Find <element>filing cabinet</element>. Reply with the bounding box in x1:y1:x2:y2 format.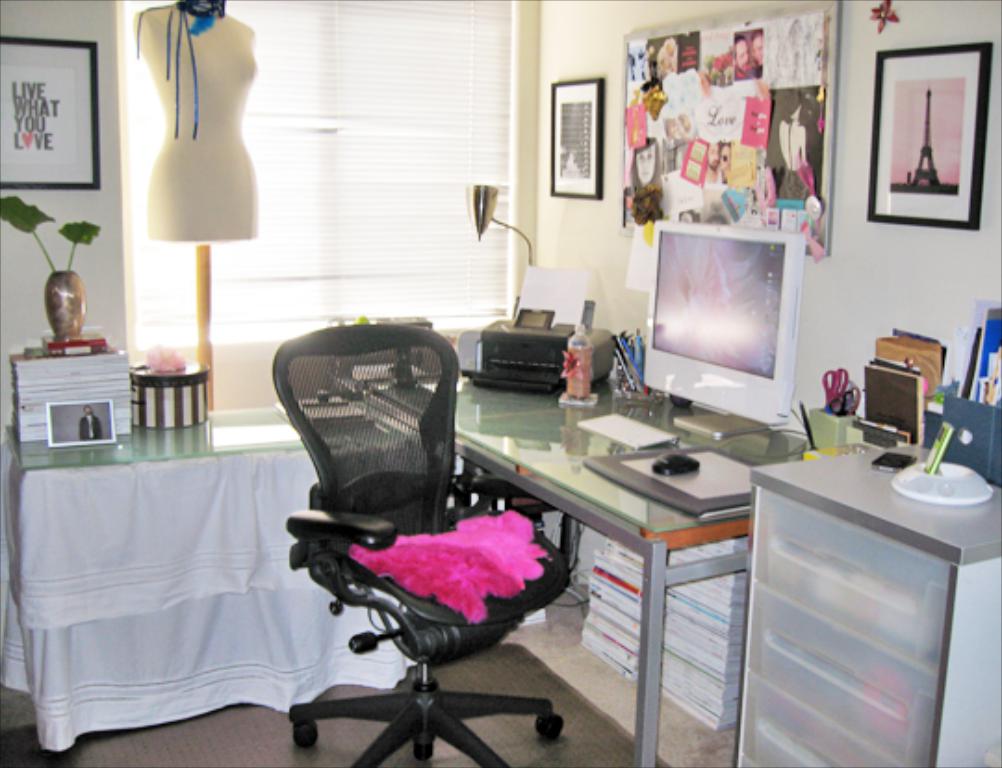
737:440:1000:766.
